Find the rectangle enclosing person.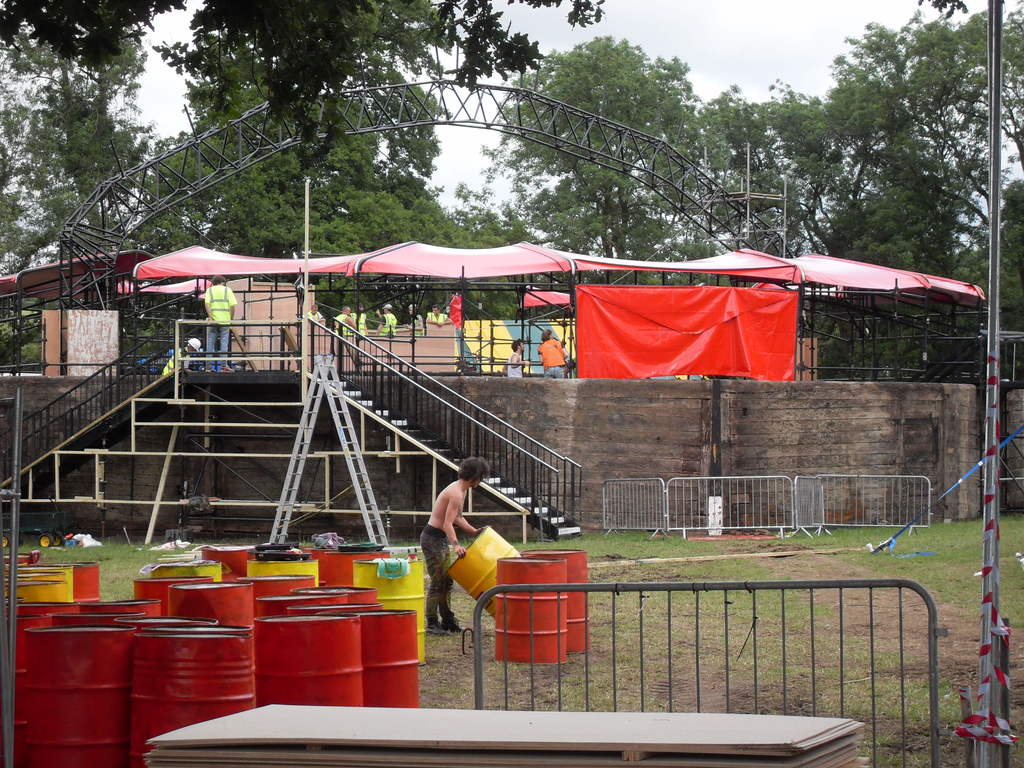
303:303:323:320.
